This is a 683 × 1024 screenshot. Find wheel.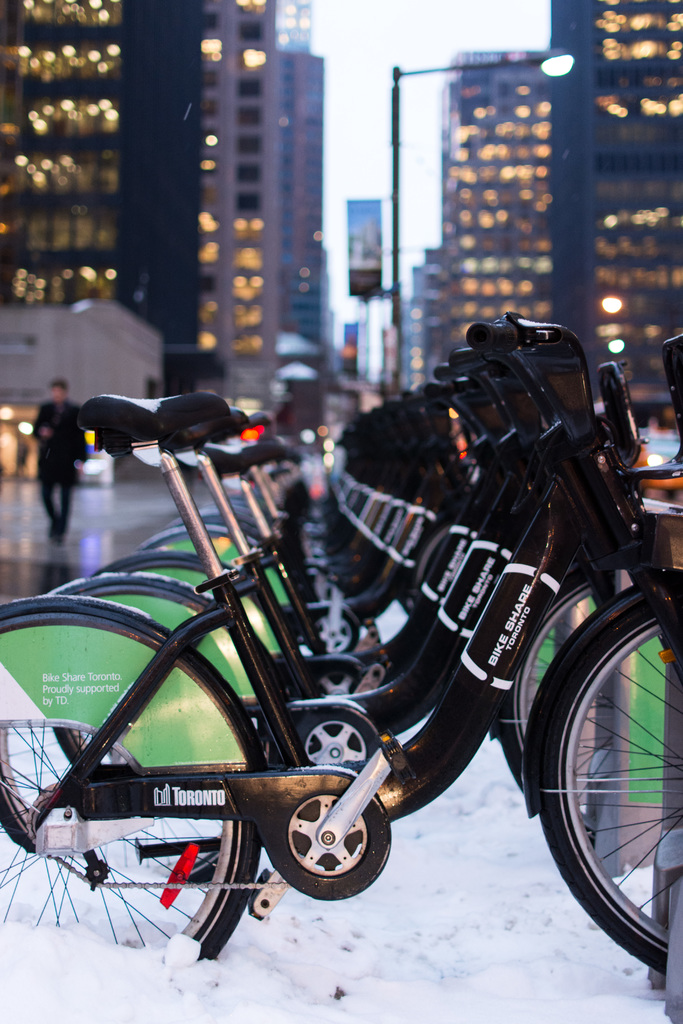
Bounding box: detection(34, 579, 286, 937).
